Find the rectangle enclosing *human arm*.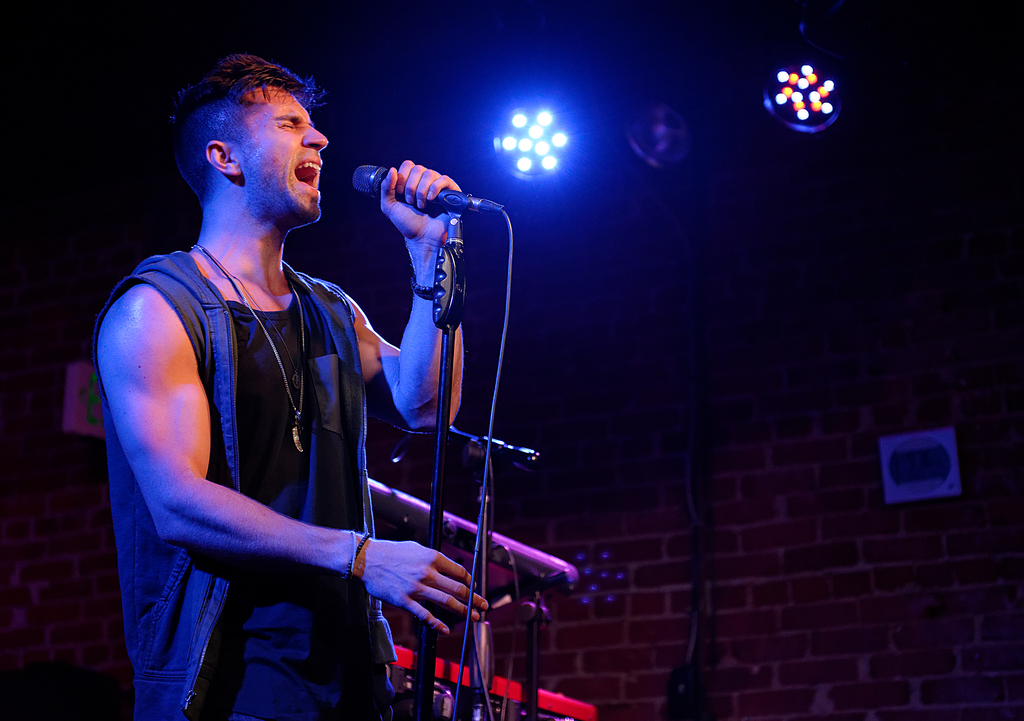
x1=97 y1=288 x2=493 y2=643.
